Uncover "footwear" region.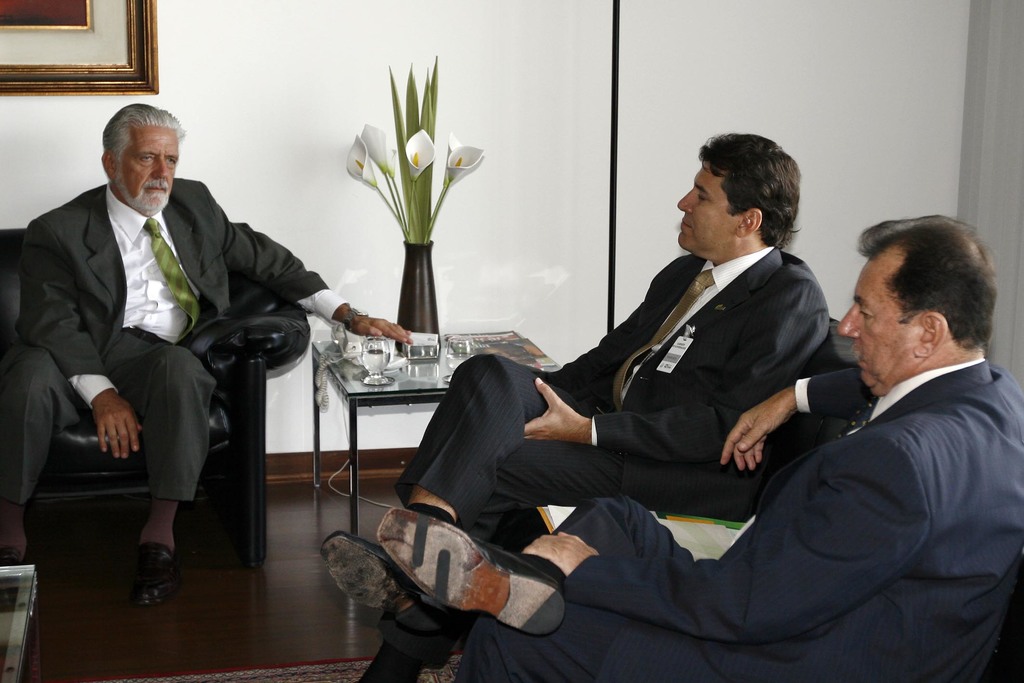
Uncovered: l=322, t=530, r=451, b=641.
